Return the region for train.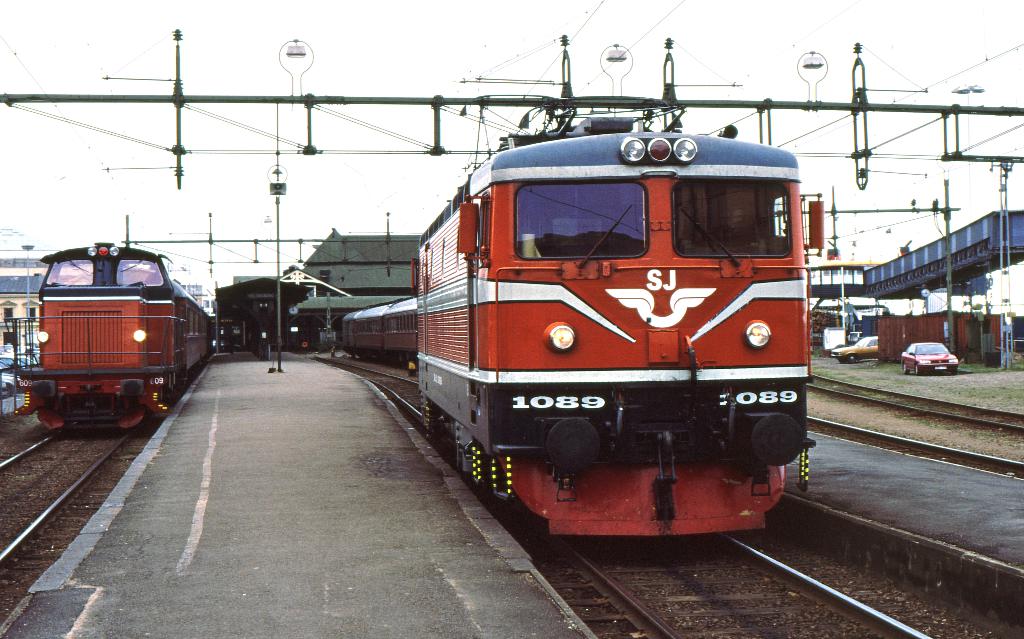
<box>6,243,212,432</box>.
